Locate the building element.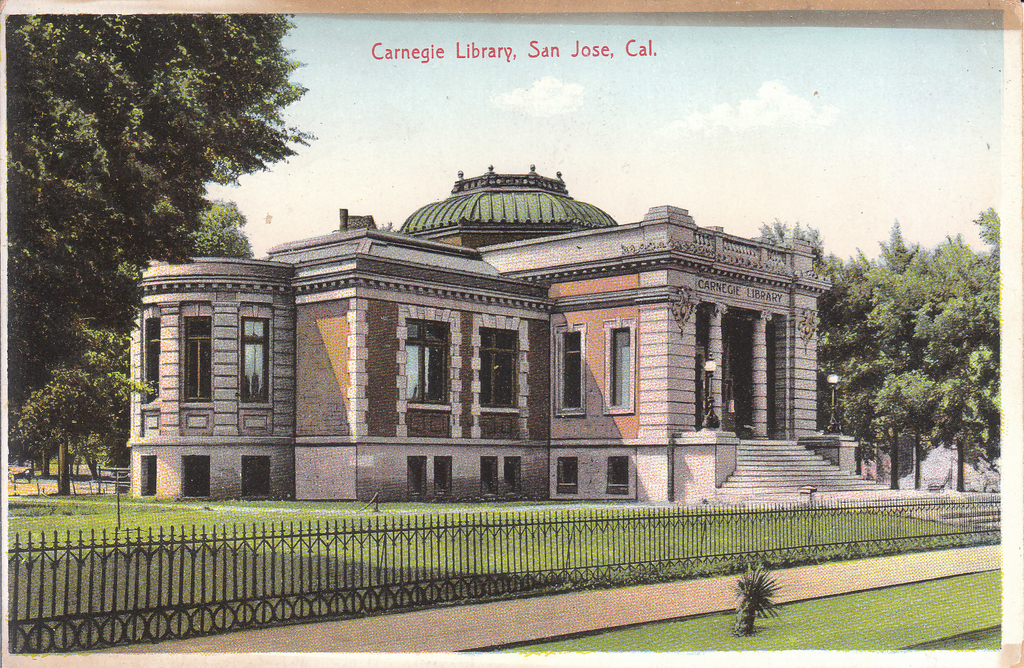
Element bbox: locate(123, 161, 858, 507).
